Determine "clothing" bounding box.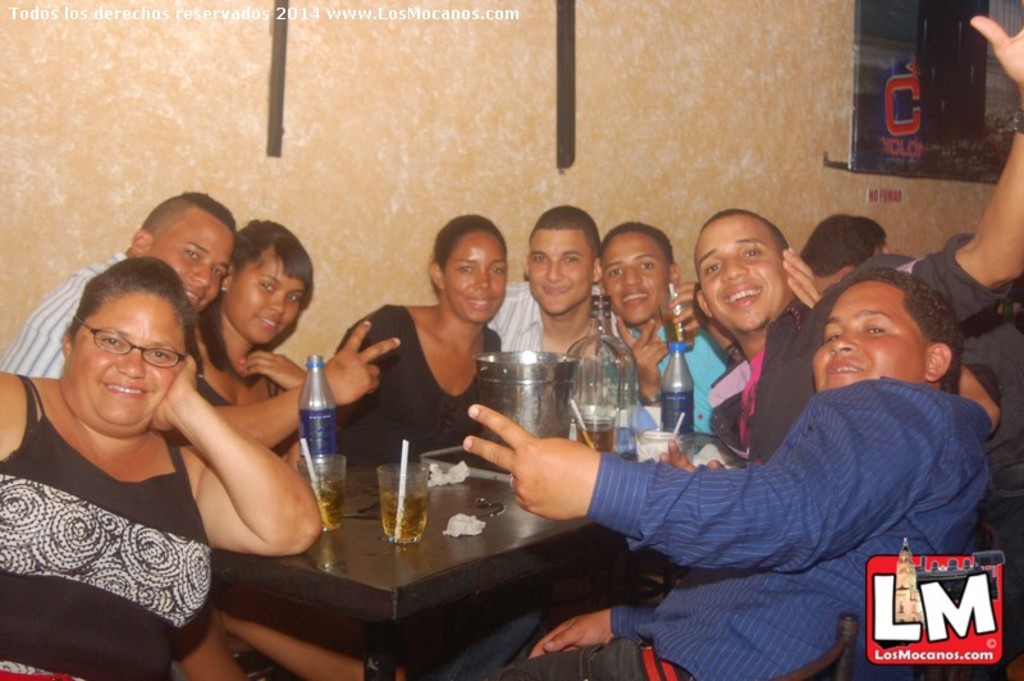
Determined: [x1=484, y1=268, x2=612, y2=357].
